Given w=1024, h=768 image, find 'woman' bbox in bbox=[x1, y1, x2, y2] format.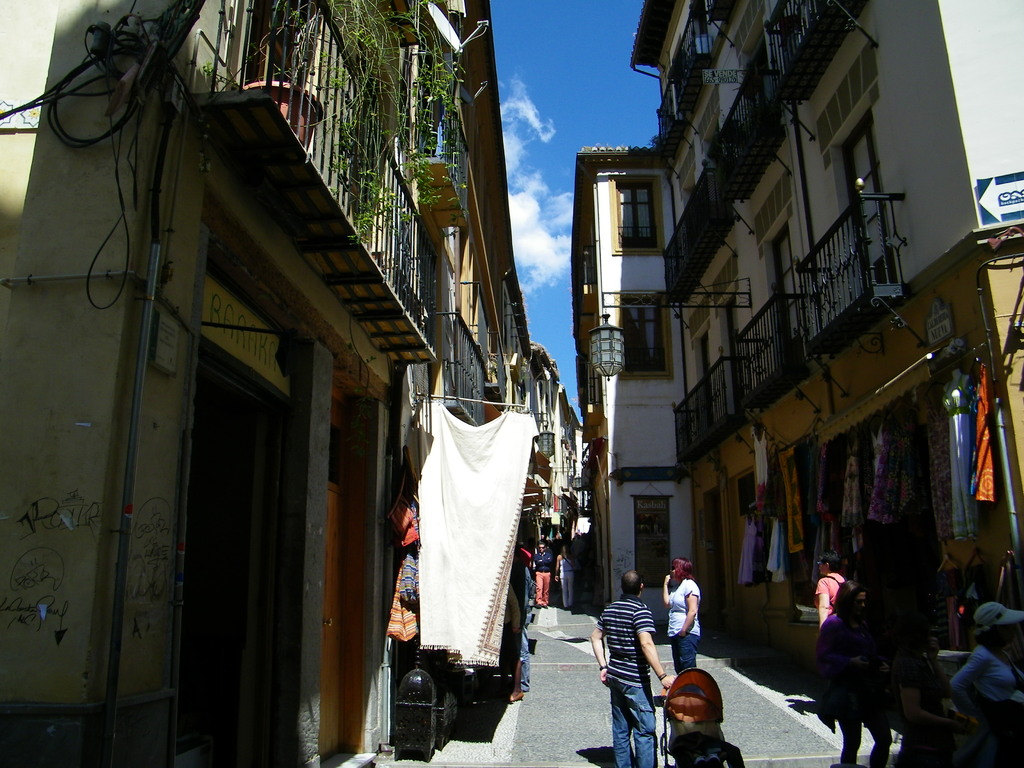
bbox=[555, 546, 579, 610].
